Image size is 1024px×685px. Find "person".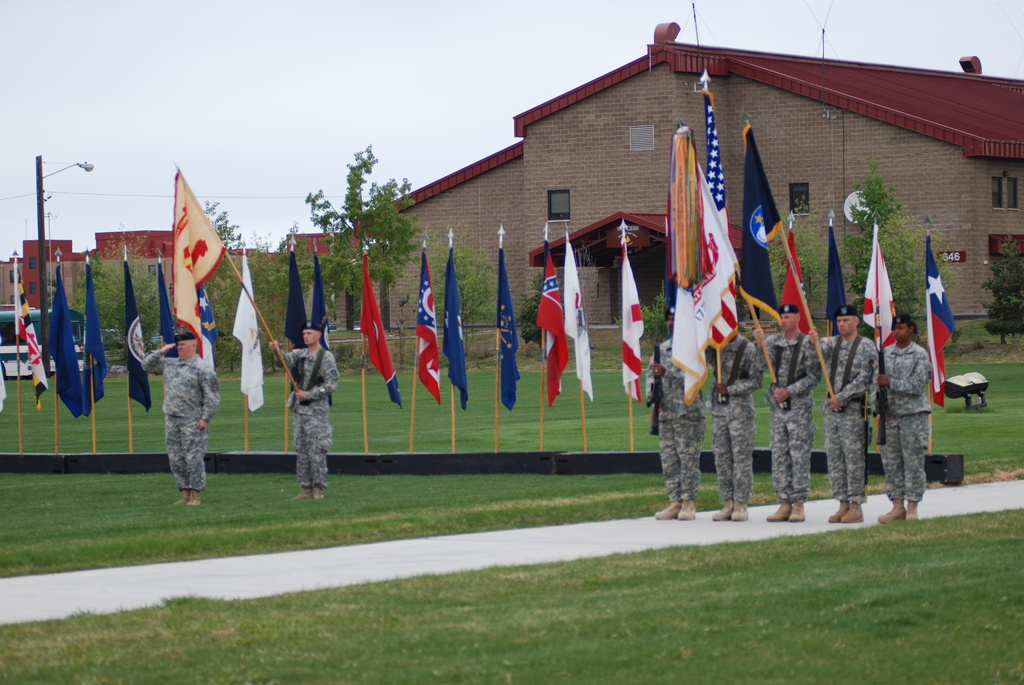
left=707, top=329, right=760, bottom=516.
